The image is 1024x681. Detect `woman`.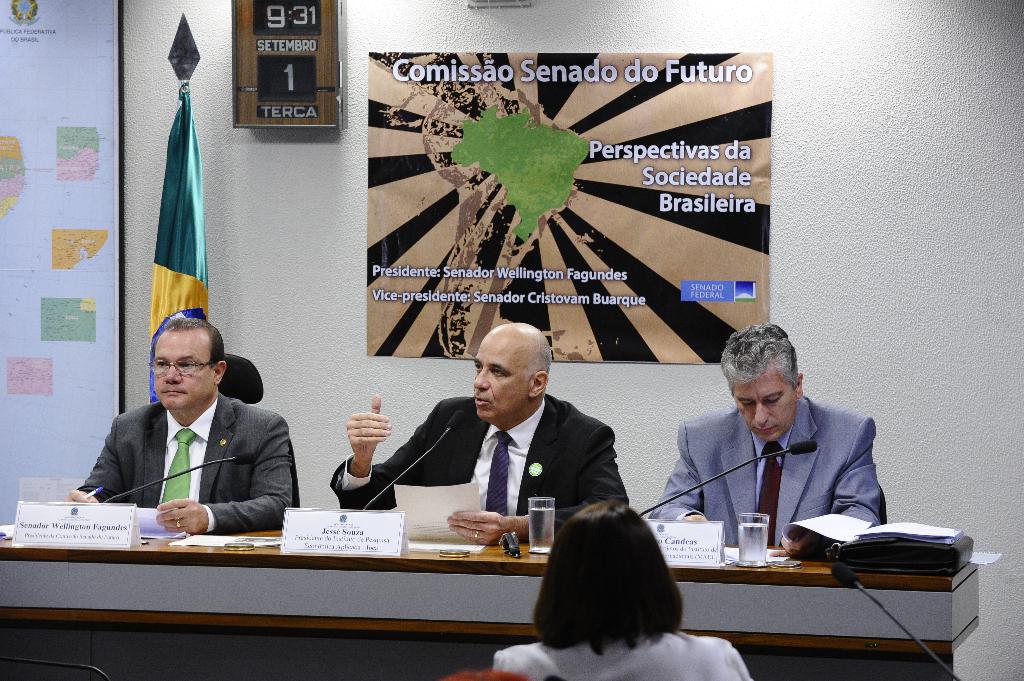
Detection: <box>515,501,719,679</box>.
